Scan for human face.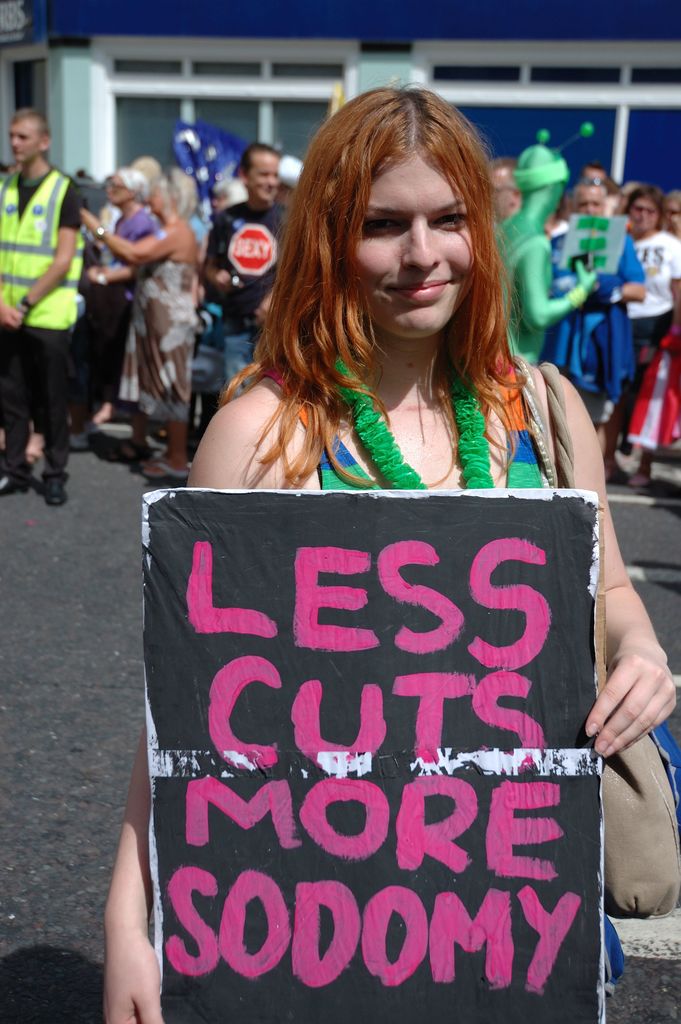
Scan result: x1=664 y1=196 x2=680 y2=232.
